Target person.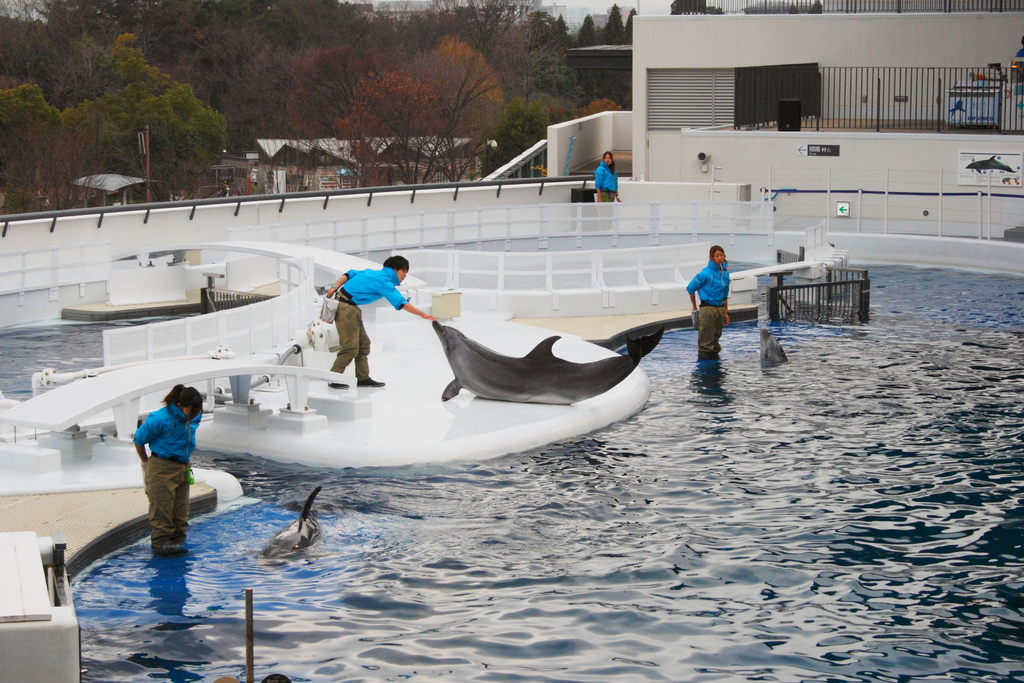
Target region: 687,237,735,391.
